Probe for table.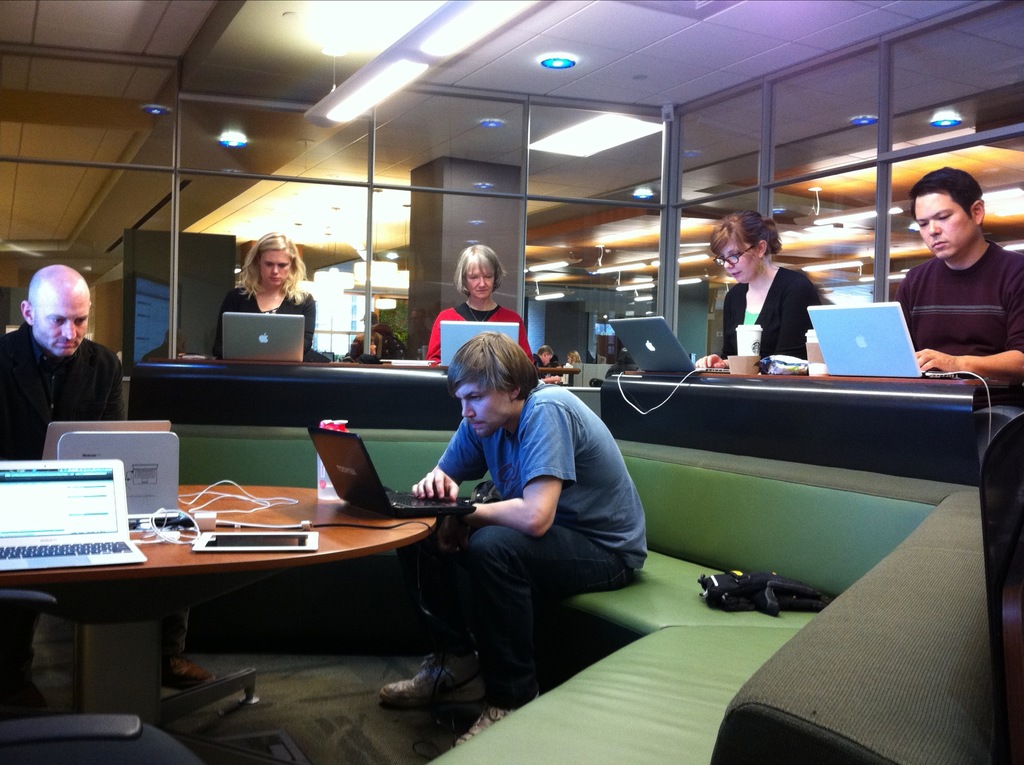
Probe result: (19,445,498,743).
